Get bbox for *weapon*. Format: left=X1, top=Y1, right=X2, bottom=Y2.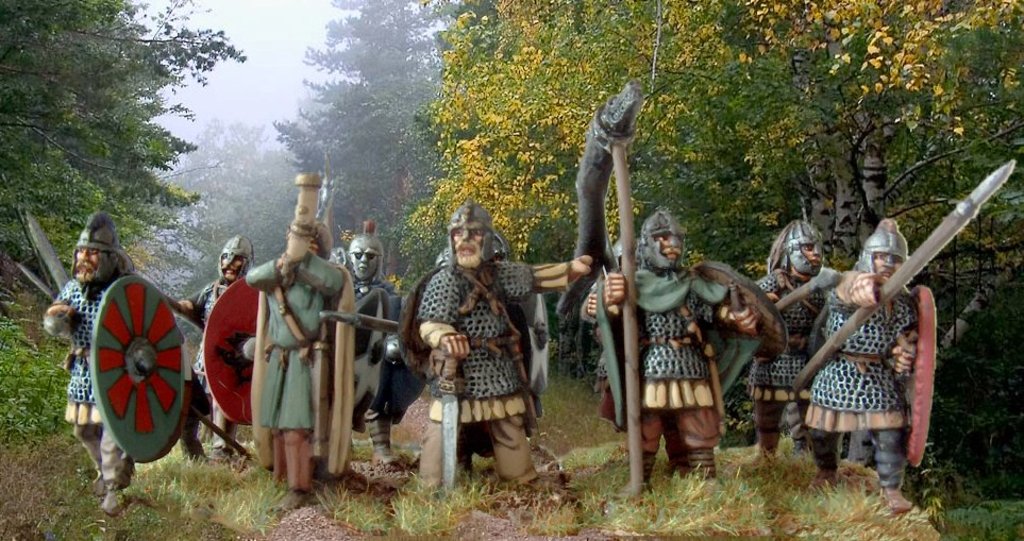
left=788, top=158, right=1012, bottom=394.
